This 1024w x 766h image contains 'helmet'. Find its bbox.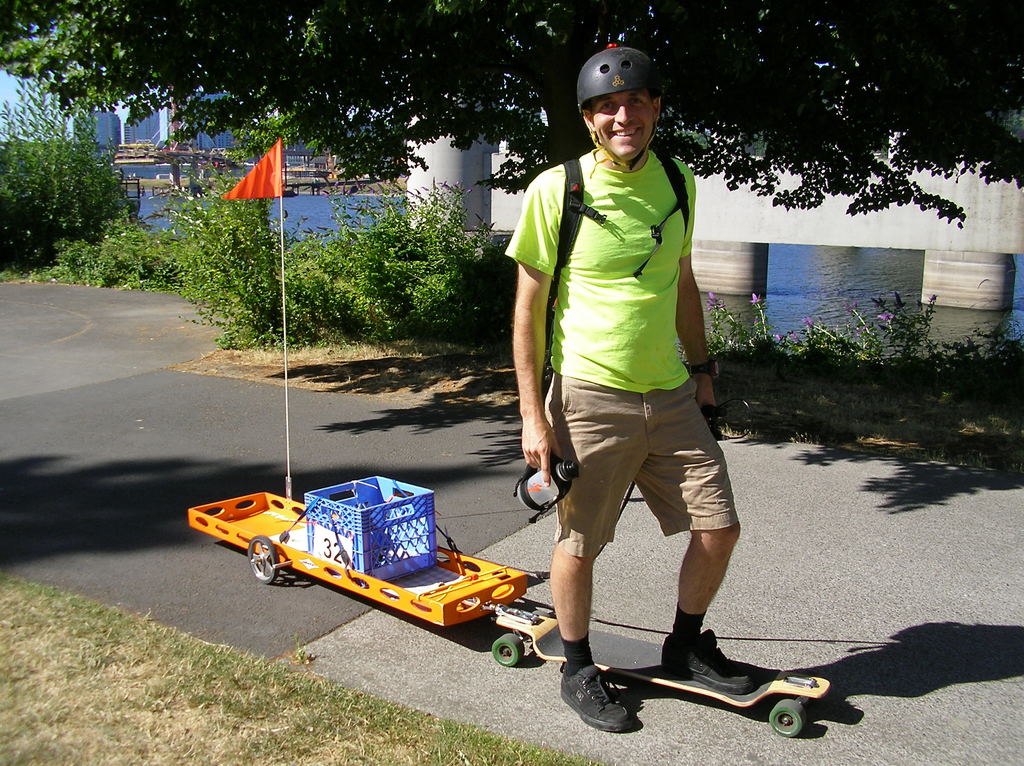
detection(577, 40, 668, 155).
